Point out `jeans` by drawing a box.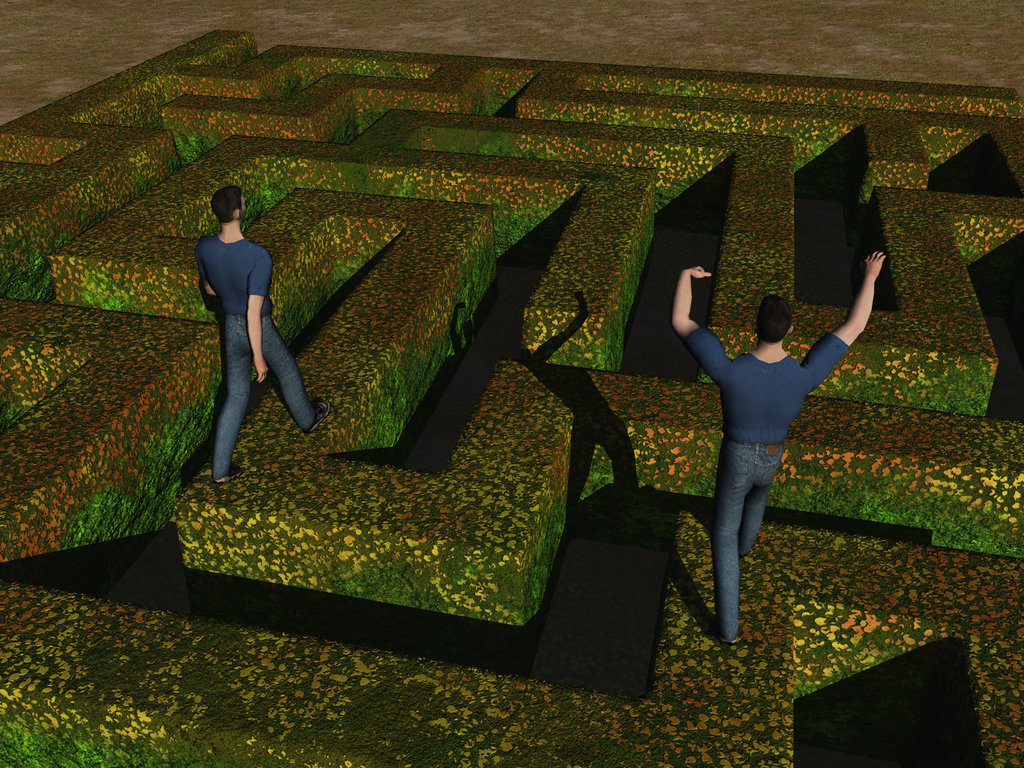
x1=212 y1=316 x2=318 y2=477.
